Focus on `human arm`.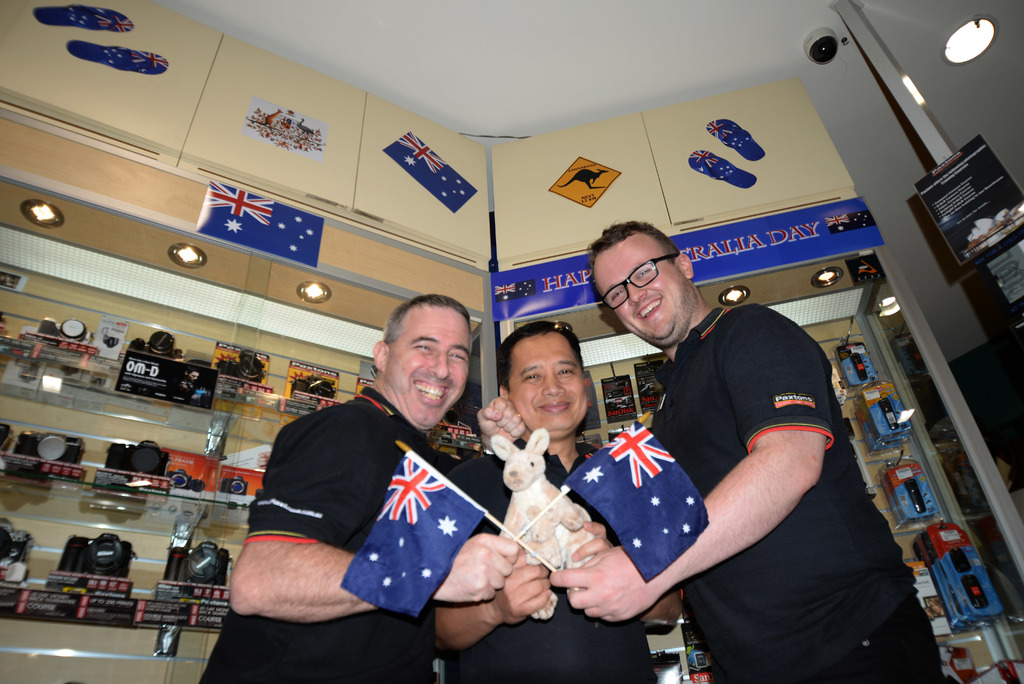
Focused at {"x1": 226, "y1": 465, "x2": 376, "y2": 644}.
